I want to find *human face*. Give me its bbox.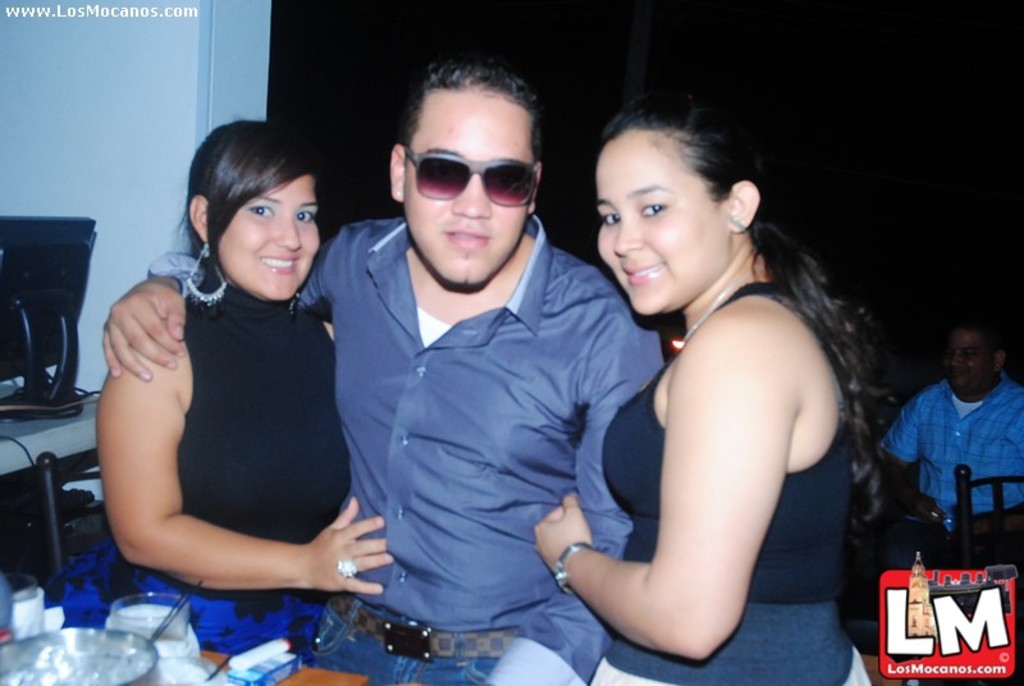
946:331:993:399.
